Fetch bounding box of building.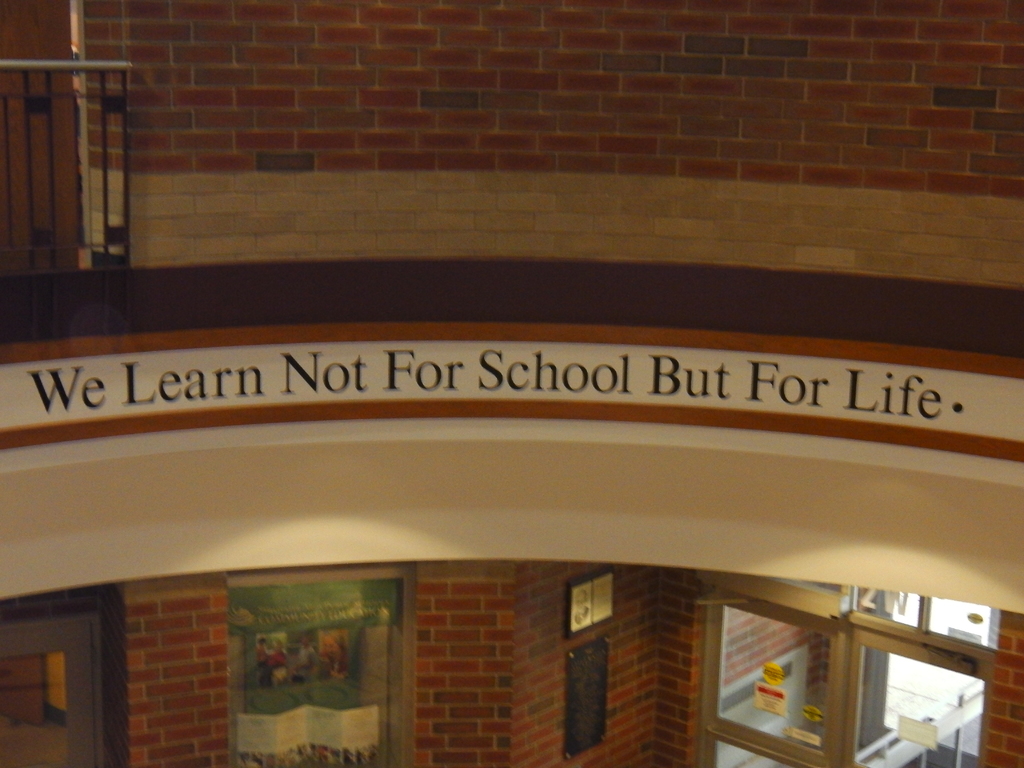
Bbox: BBox(0, 0, 1022, 767).
